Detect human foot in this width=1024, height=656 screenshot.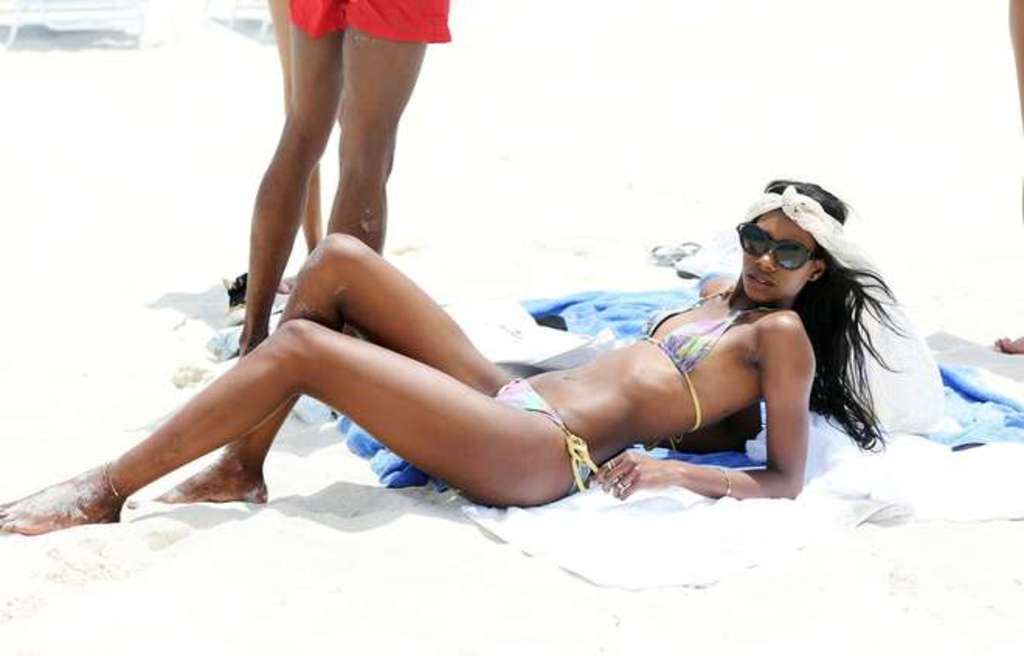
Detection: l=0, t=465, r=132, b=535.
